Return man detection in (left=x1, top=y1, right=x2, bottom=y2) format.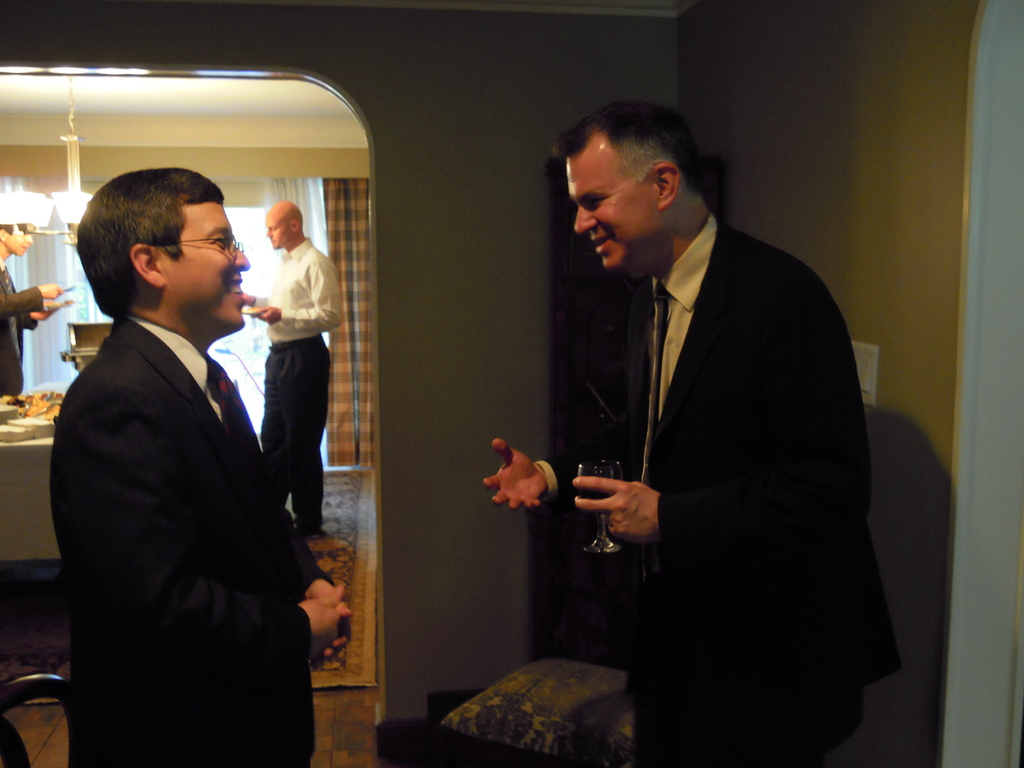
(left=471, top=96, right=897, bottom=767).
